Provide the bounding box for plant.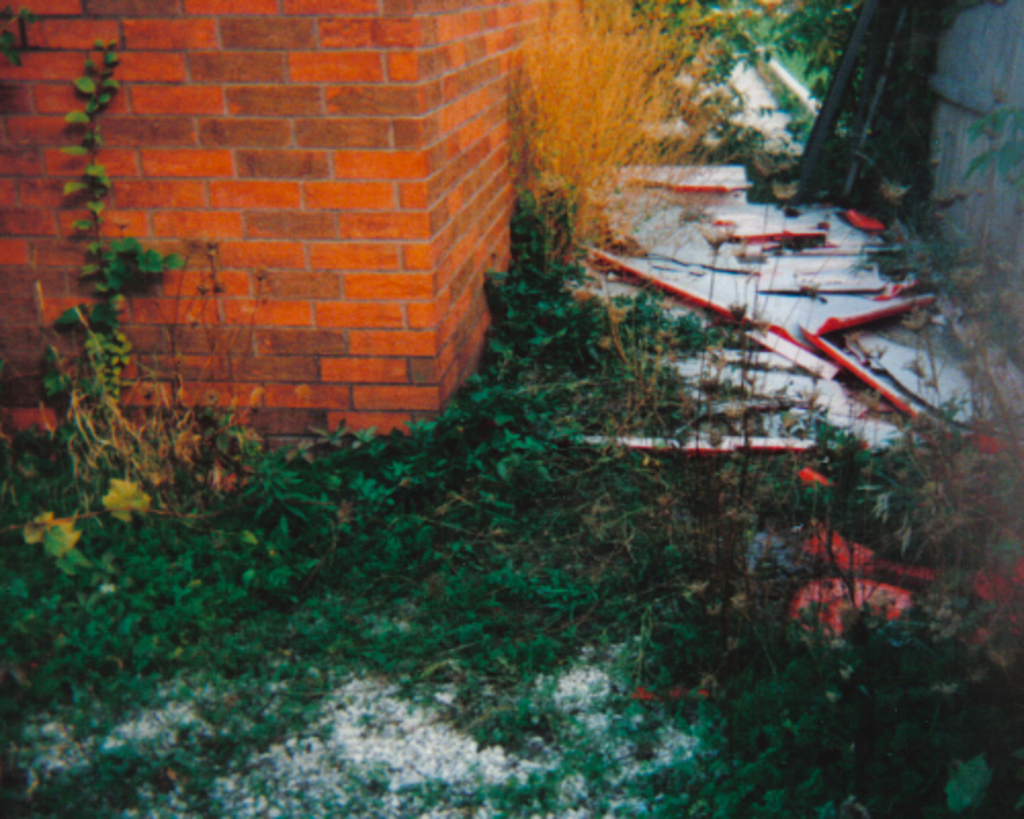
l=684, t=0, r=877, b=172.
